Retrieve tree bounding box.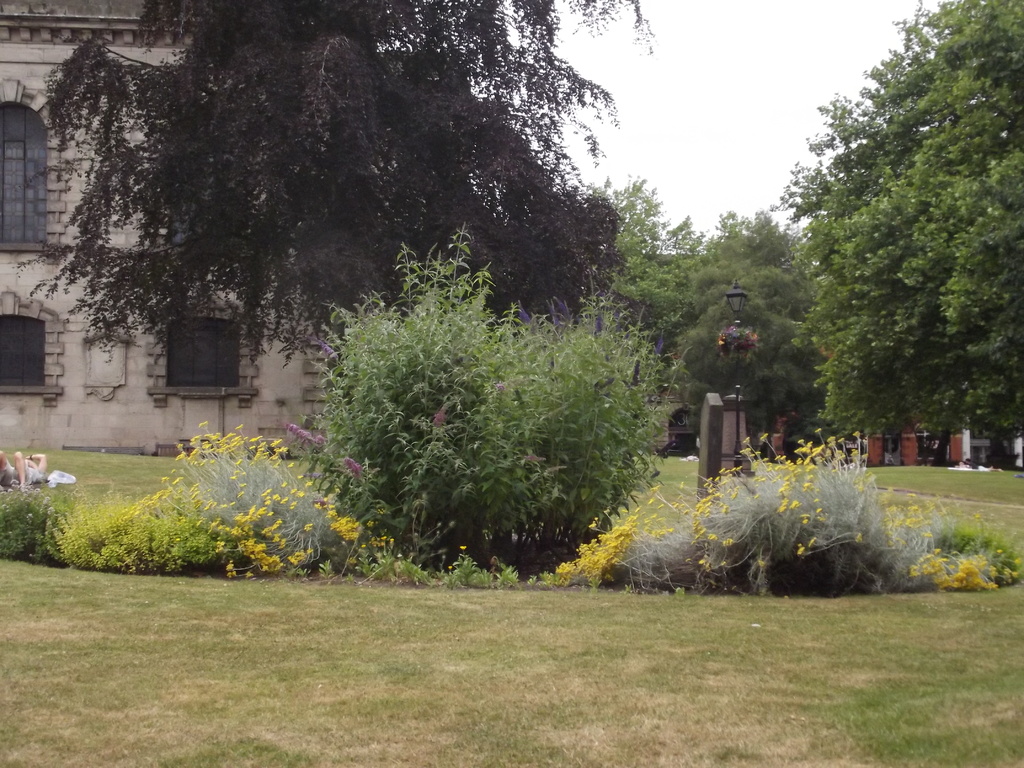
Bounding box: box=[604, 173, 674, 256].
